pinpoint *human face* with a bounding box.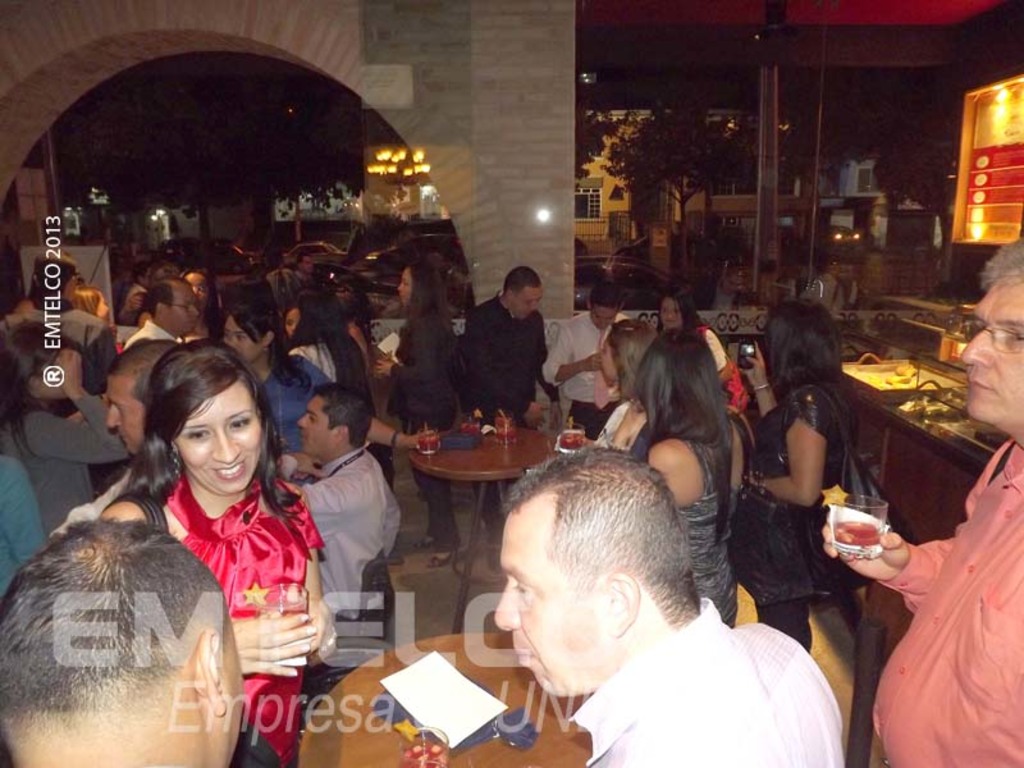
crop(590, 305, 617, 329).
